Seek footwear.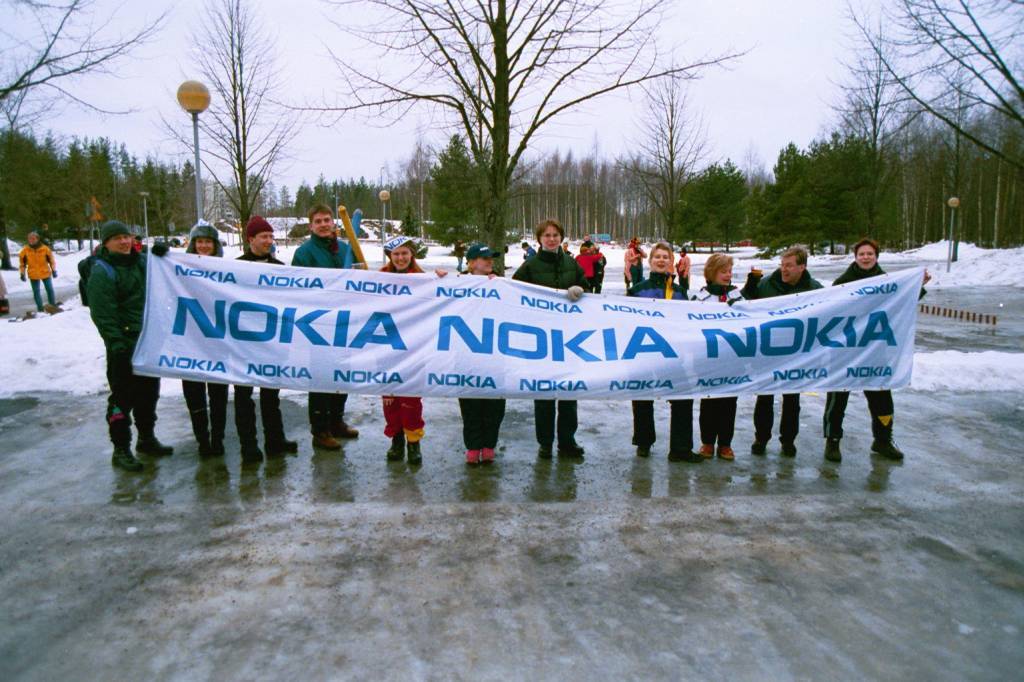
crop(823, 441, 842, 463).
